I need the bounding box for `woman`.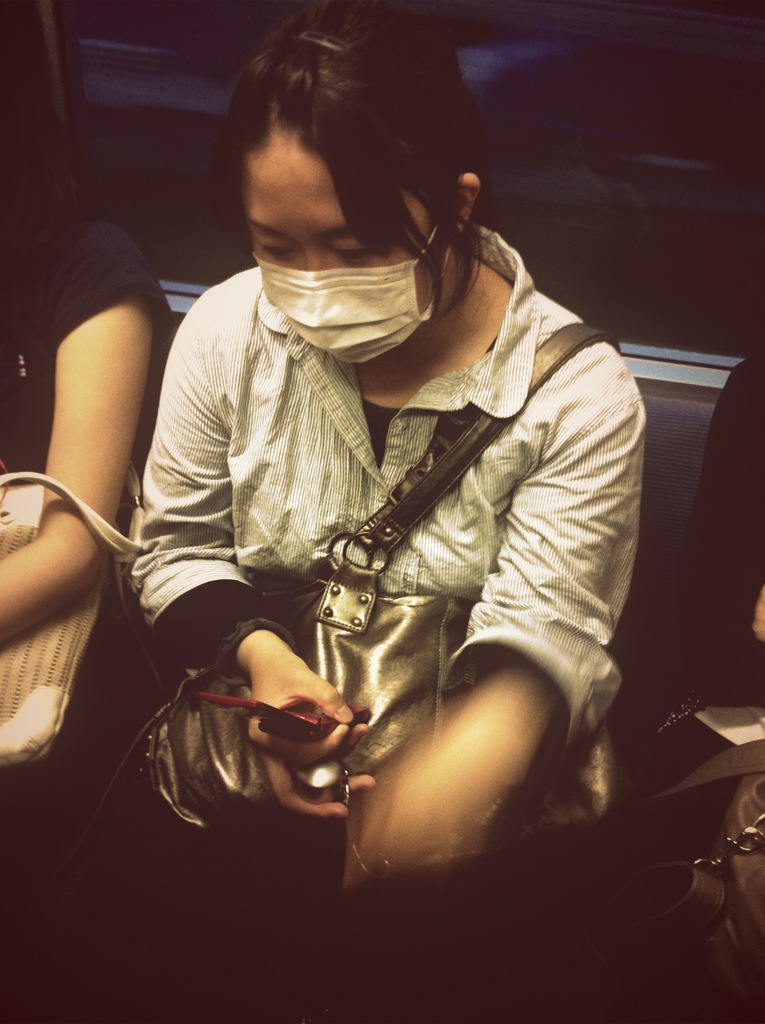
Here it is: crop(88, 36, 675, 989).
